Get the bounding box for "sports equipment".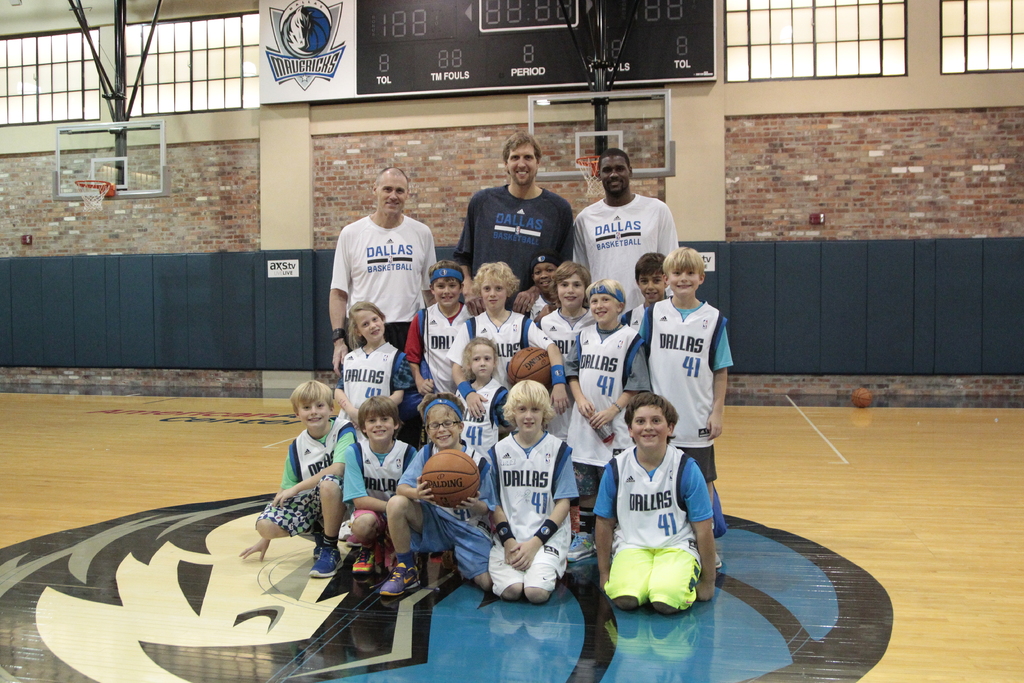
rect(75, 181, 111, 211).
